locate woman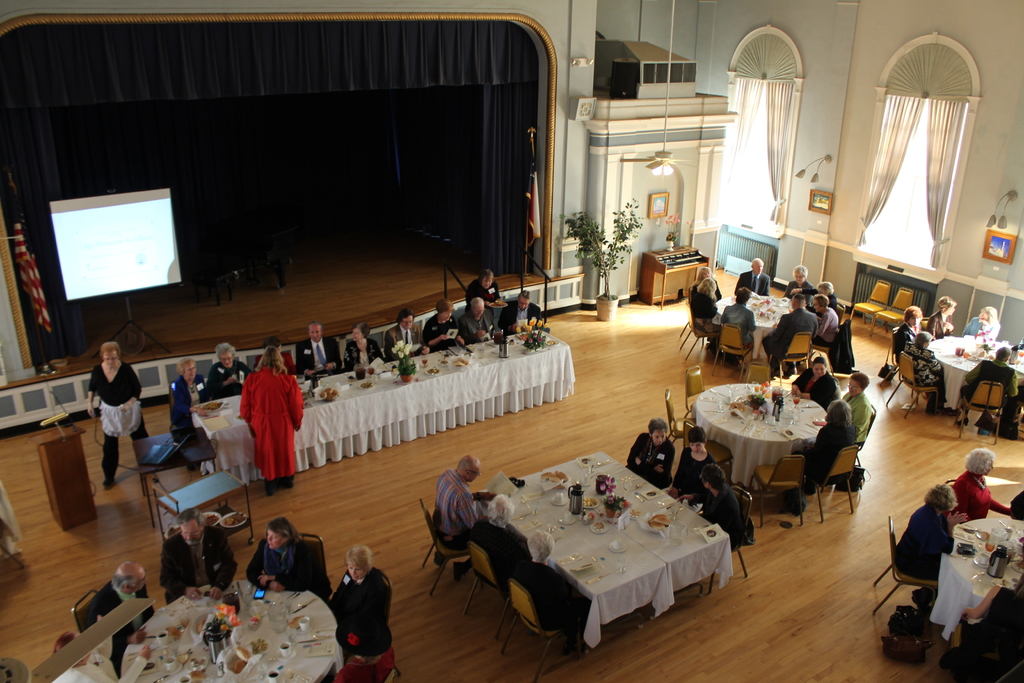
[x1=626, y1=417, x2=671, y2=487]
